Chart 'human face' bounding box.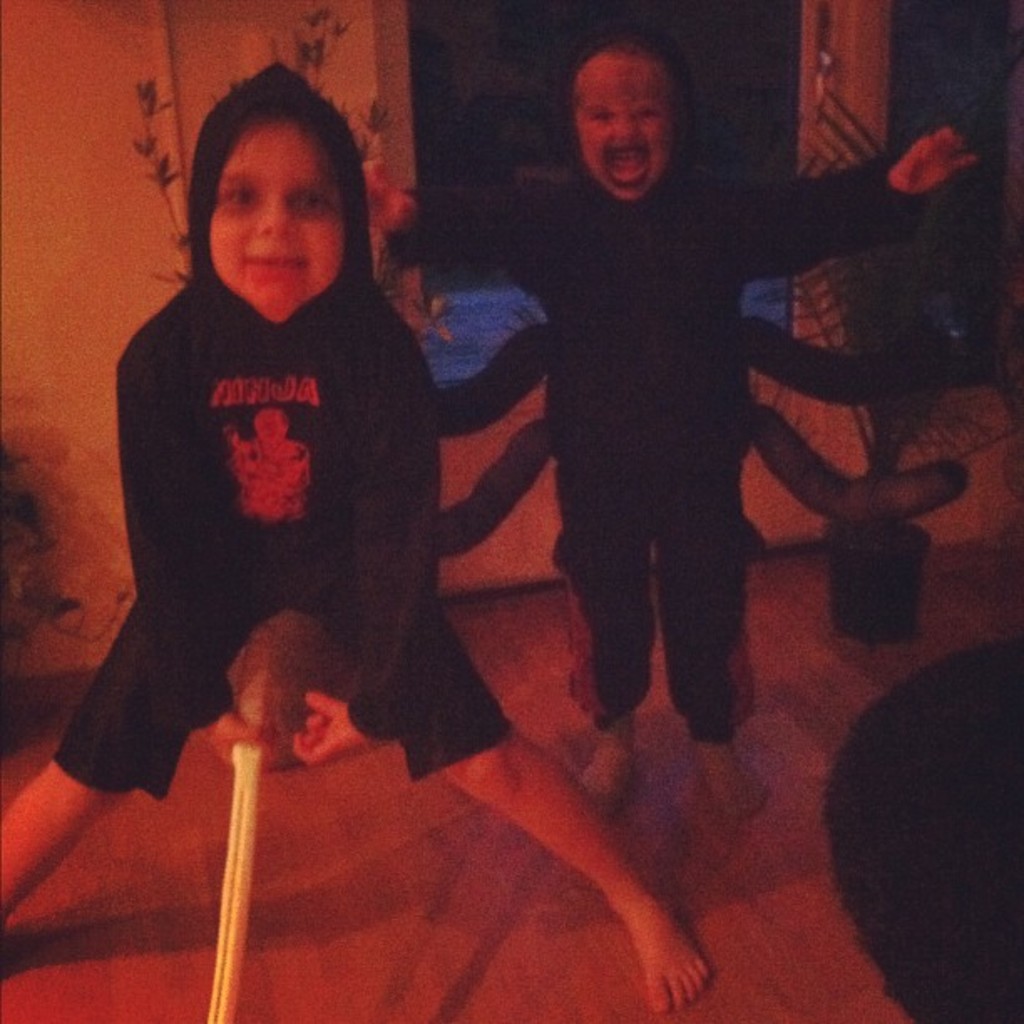
Charted: [206,114,351,315].
